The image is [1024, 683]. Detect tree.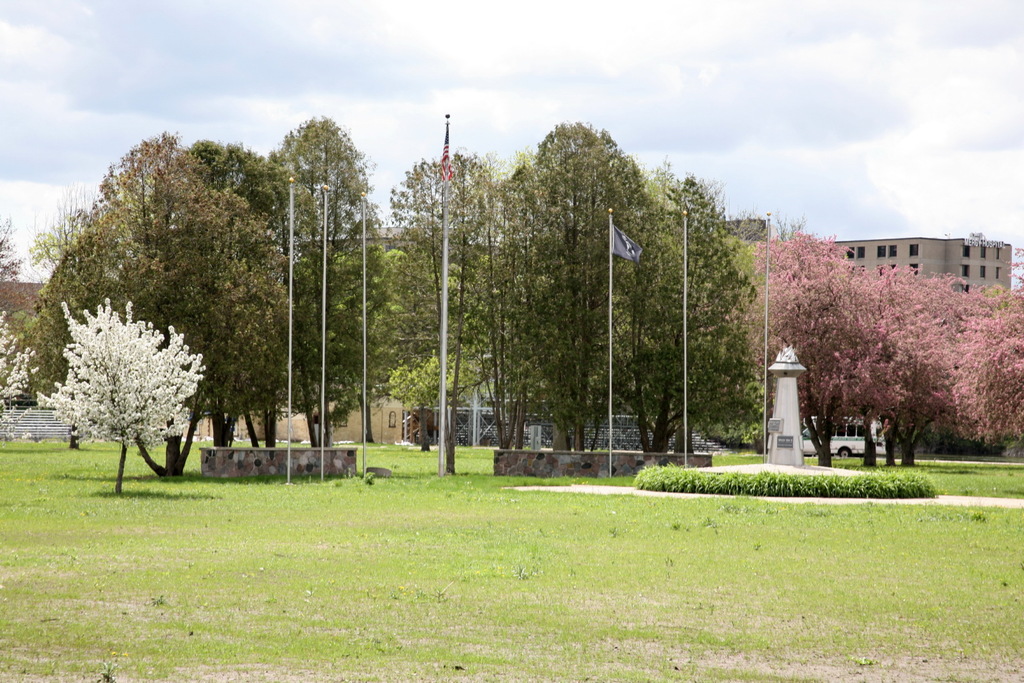
Detection: box=[387, 147, 502, 479].
